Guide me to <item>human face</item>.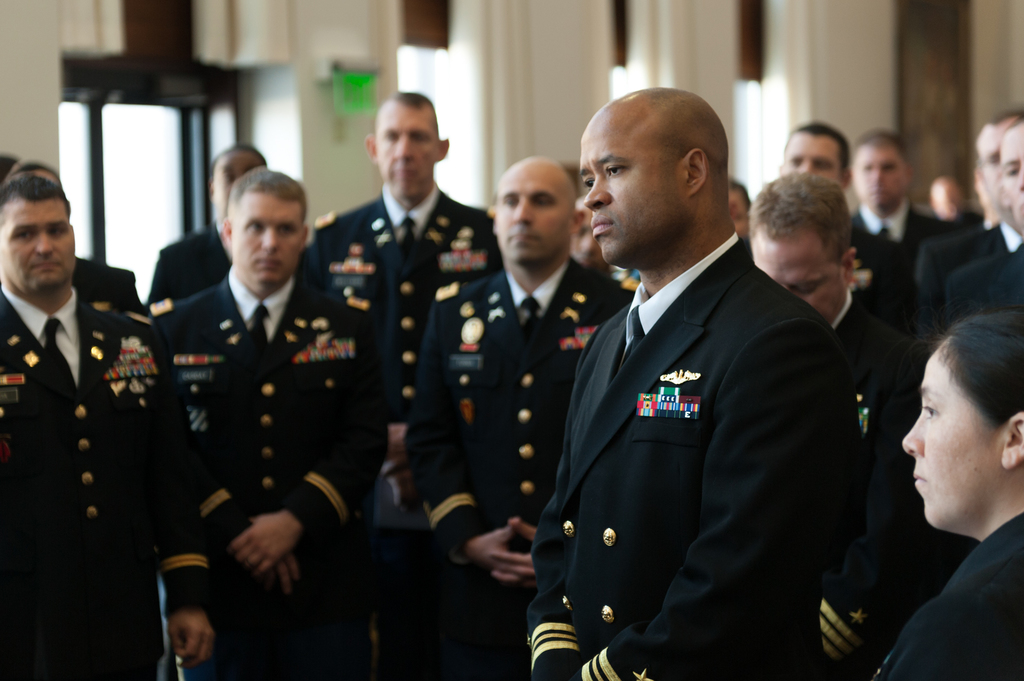
Guidance: [x1=1, y1=198, x2=75, y2=292].
